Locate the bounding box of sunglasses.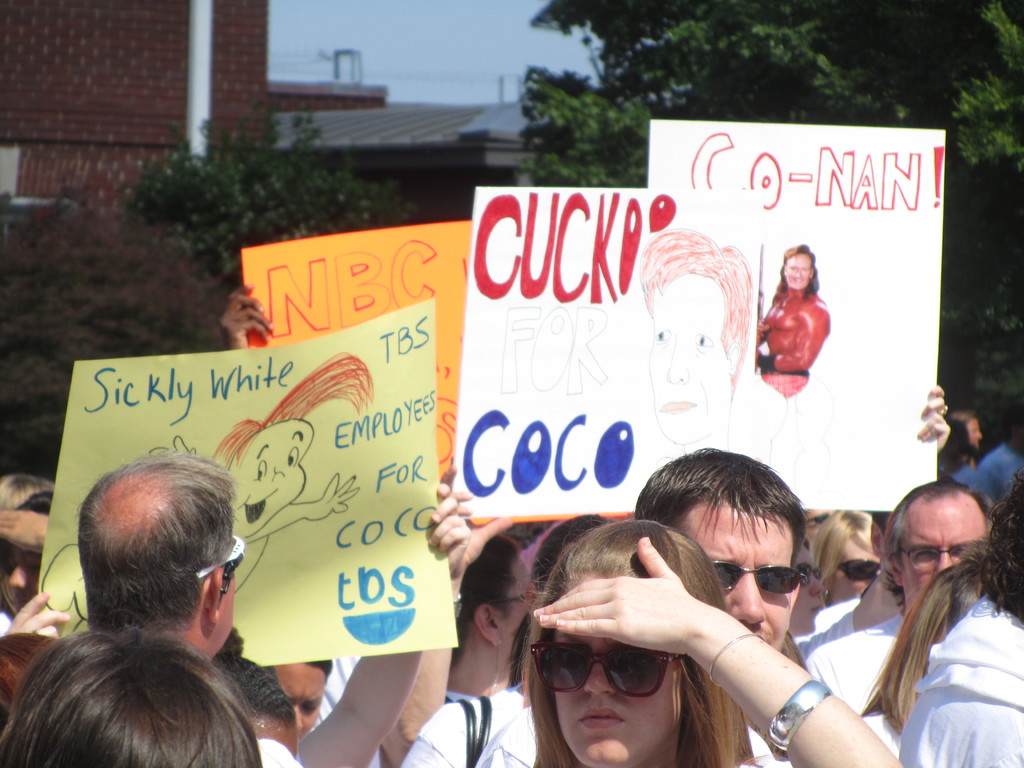
Bounding box: 838 558 882 580.
